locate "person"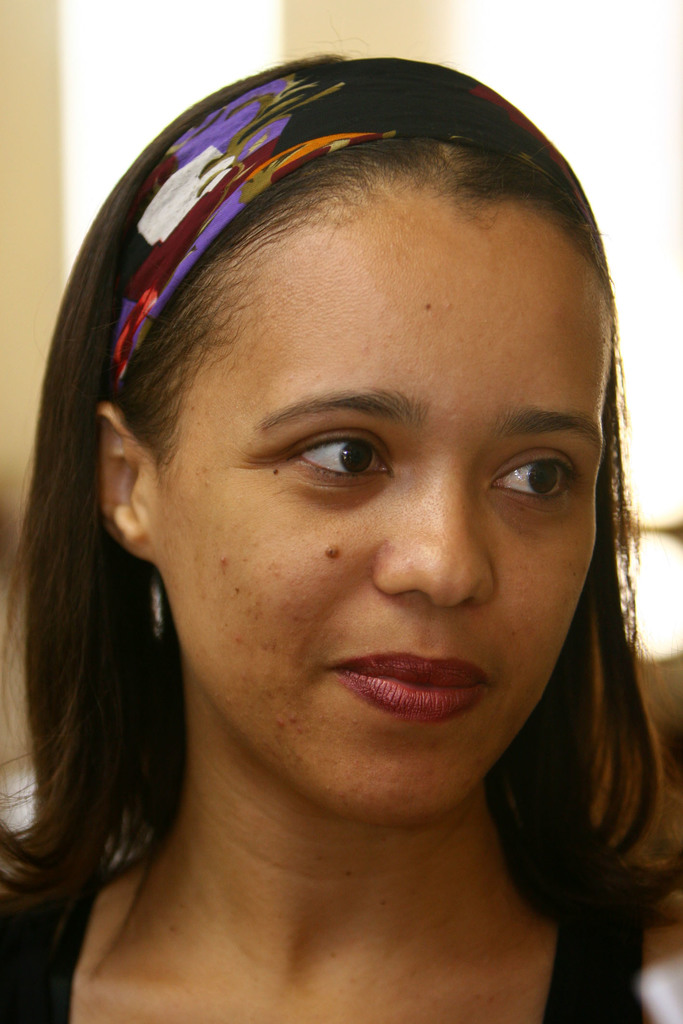
{"left": 0, "top": 50, "right": 682, "bottom": 1023}
